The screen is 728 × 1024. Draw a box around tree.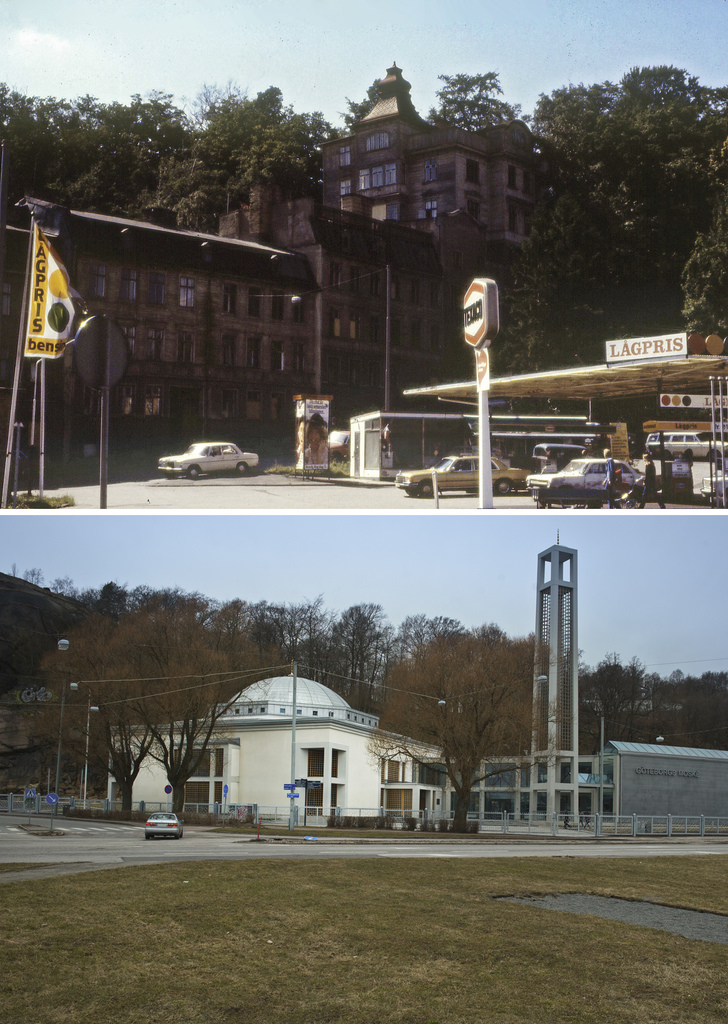
521, 78, 621, 194.
